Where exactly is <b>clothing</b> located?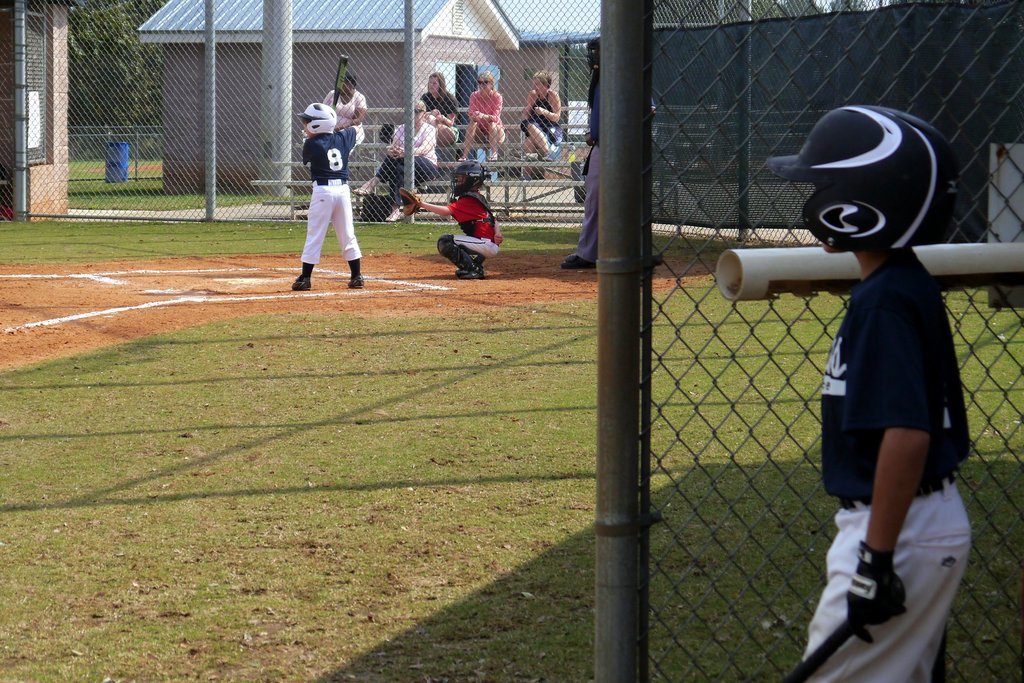
Its bounding box is box(320, 87, 367, 131).
